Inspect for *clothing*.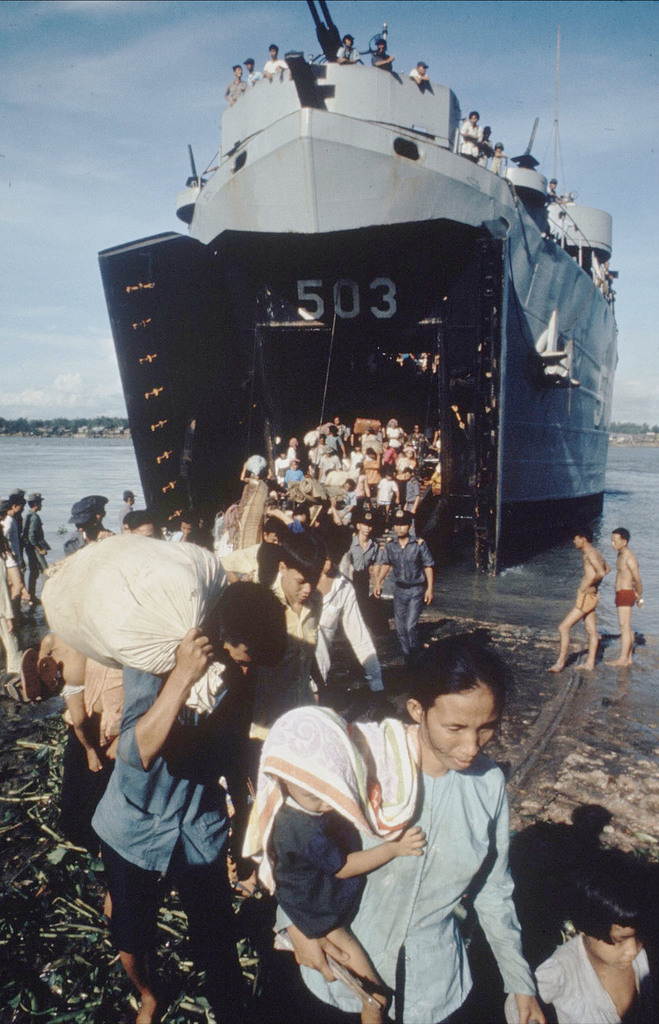
Inspection: {"left": 250, "top": 67, "right": 264, "bottom": 92}.
